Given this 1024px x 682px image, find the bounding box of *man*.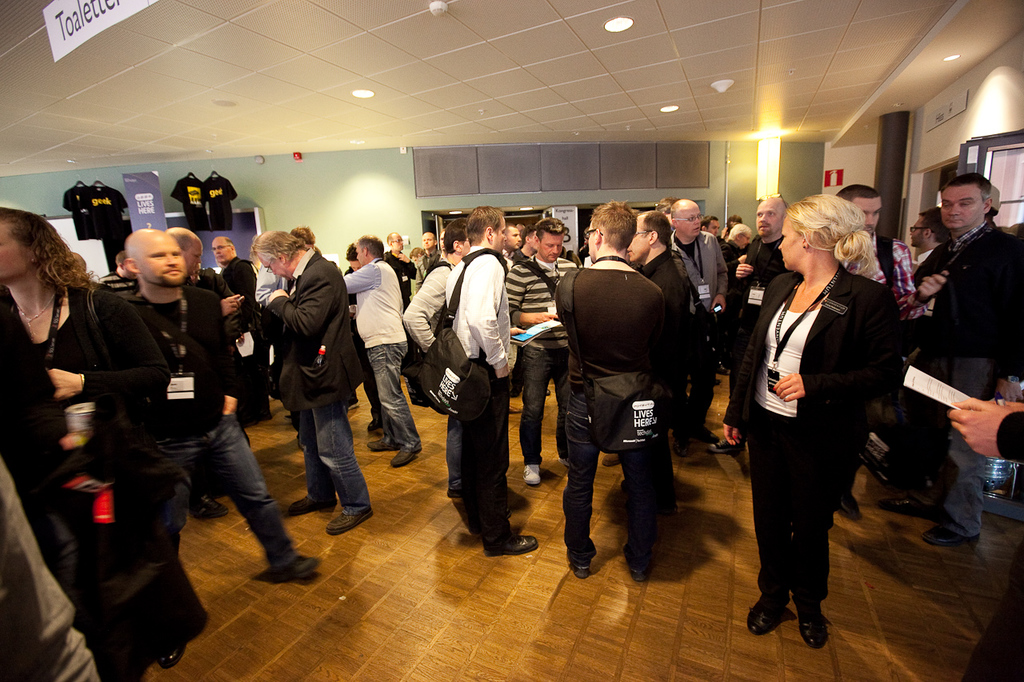
(x1=0, y1=452, x2=101, y2=681).
